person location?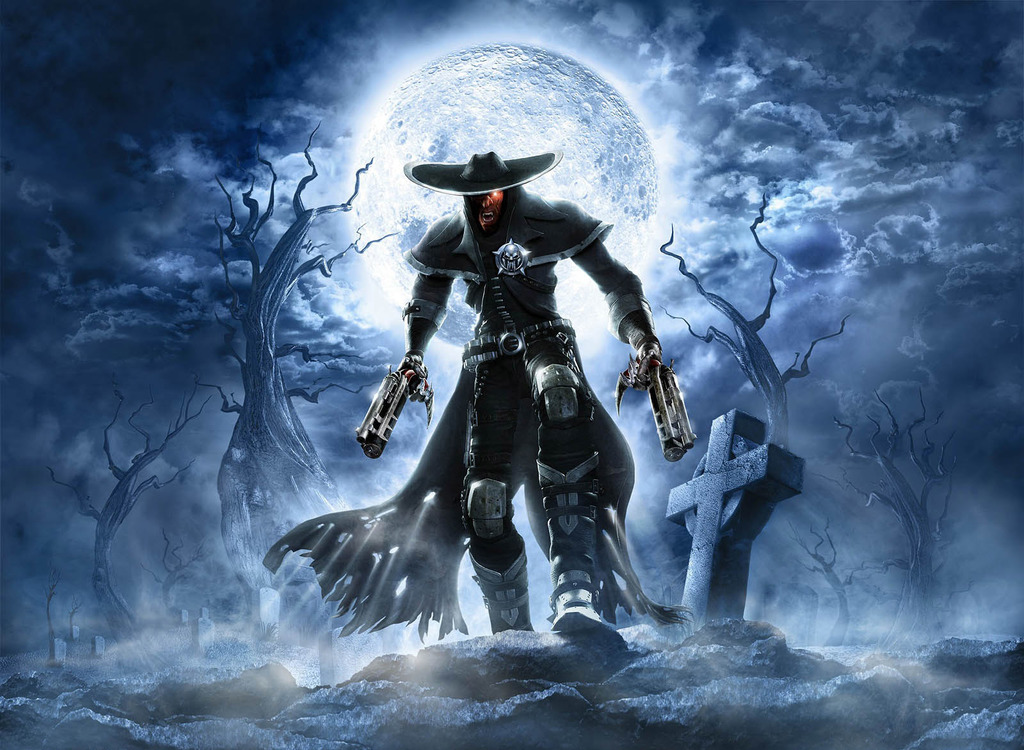
391,153,672,637
